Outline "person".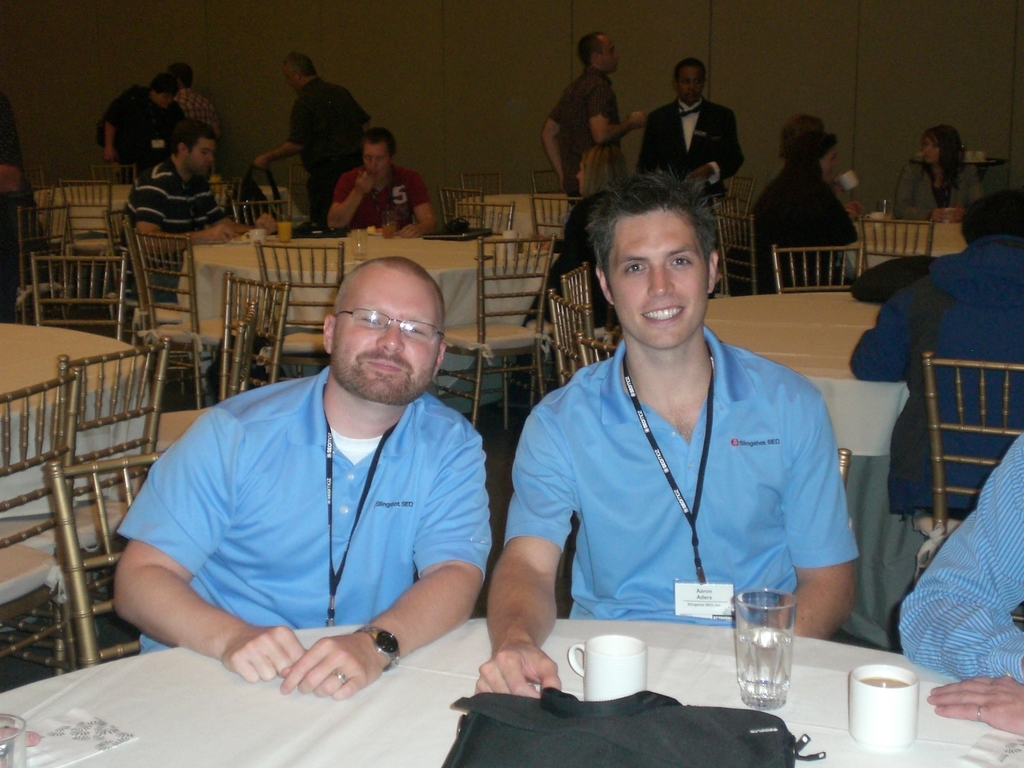
Outline: detection(142, 59, 216, 153).
